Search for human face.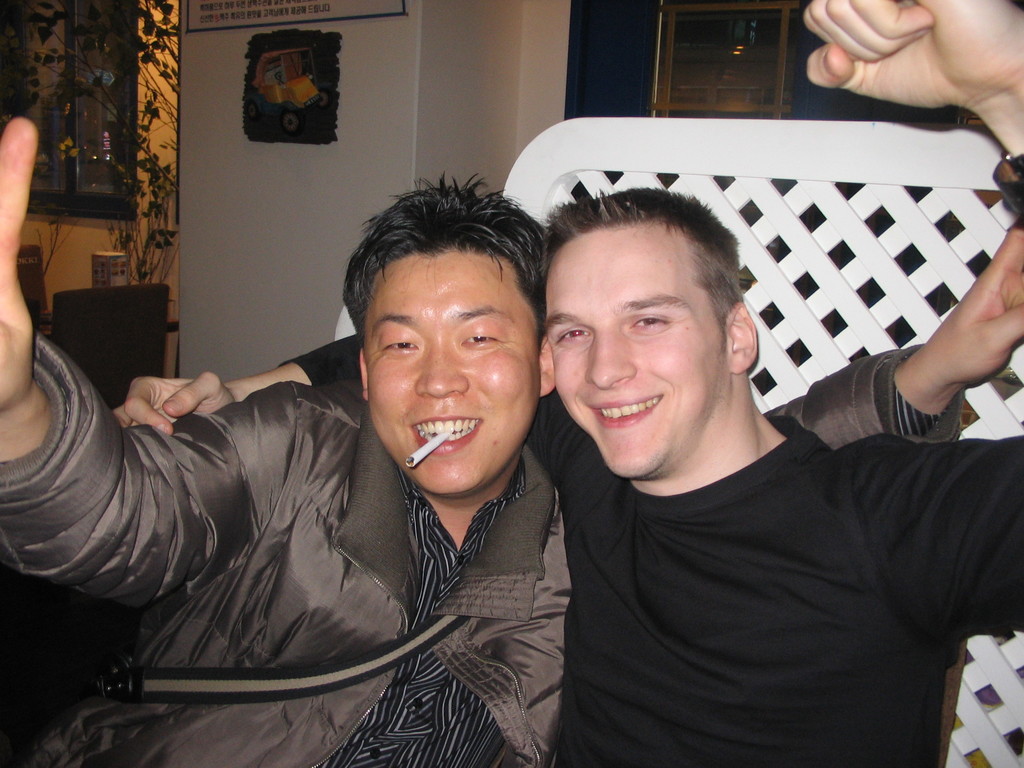
Found at (360,269,538,495).
